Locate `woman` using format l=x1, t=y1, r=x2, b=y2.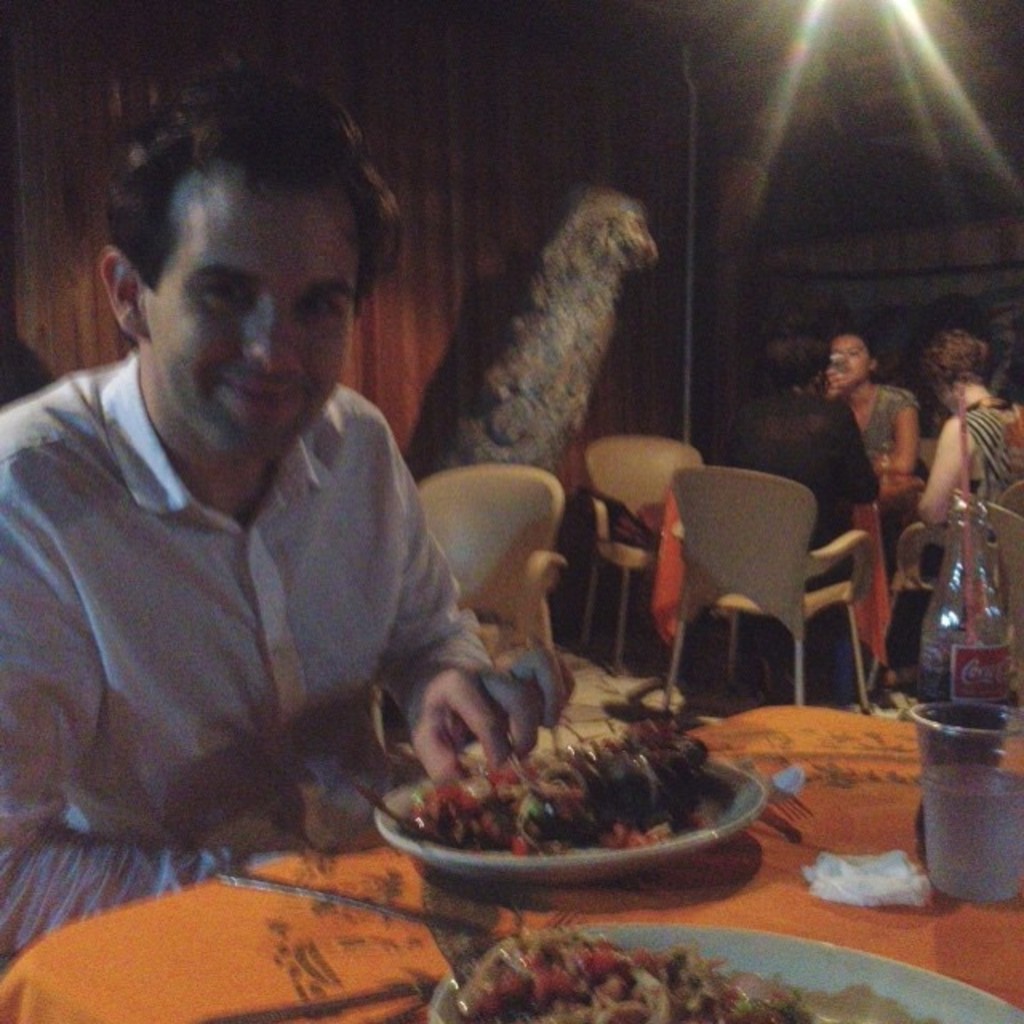
l=907, t=328, r=1022, b=520.
